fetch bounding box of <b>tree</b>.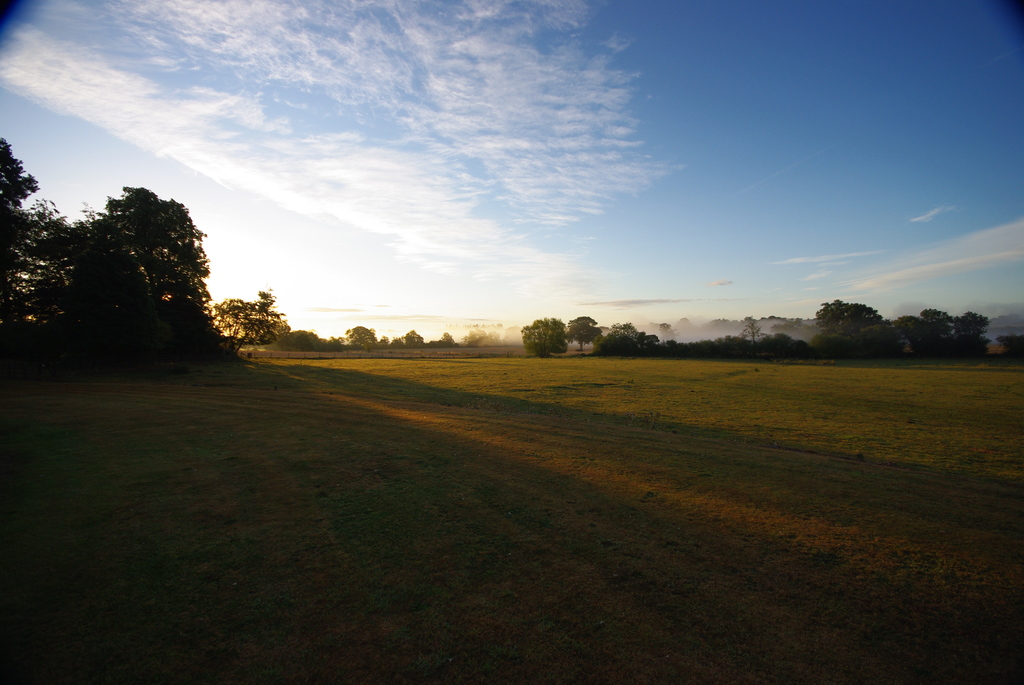
Bbox: 890, 309, 993, 351.
